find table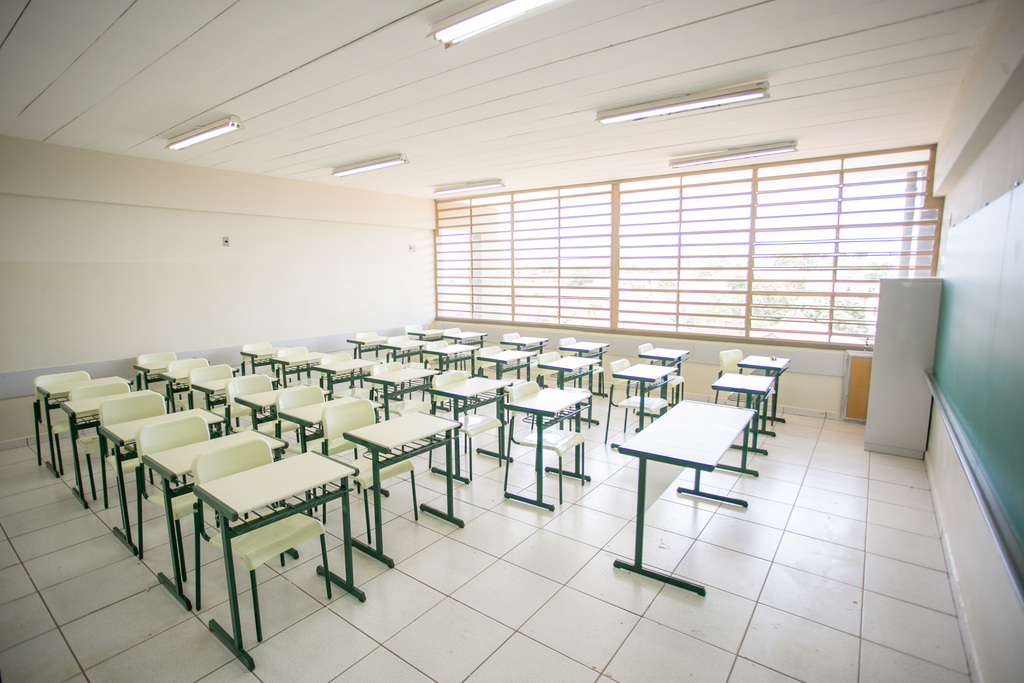
box(501, 388, 593, 513)
